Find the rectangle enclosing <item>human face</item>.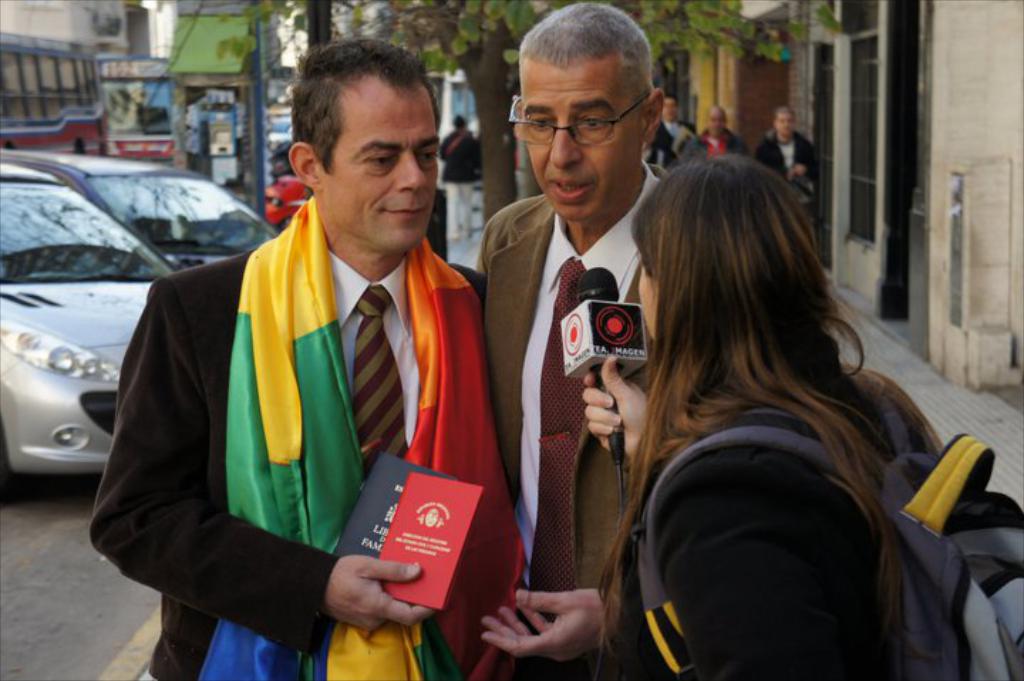
[x1=710, y1=104, x2=725, y2=138].
